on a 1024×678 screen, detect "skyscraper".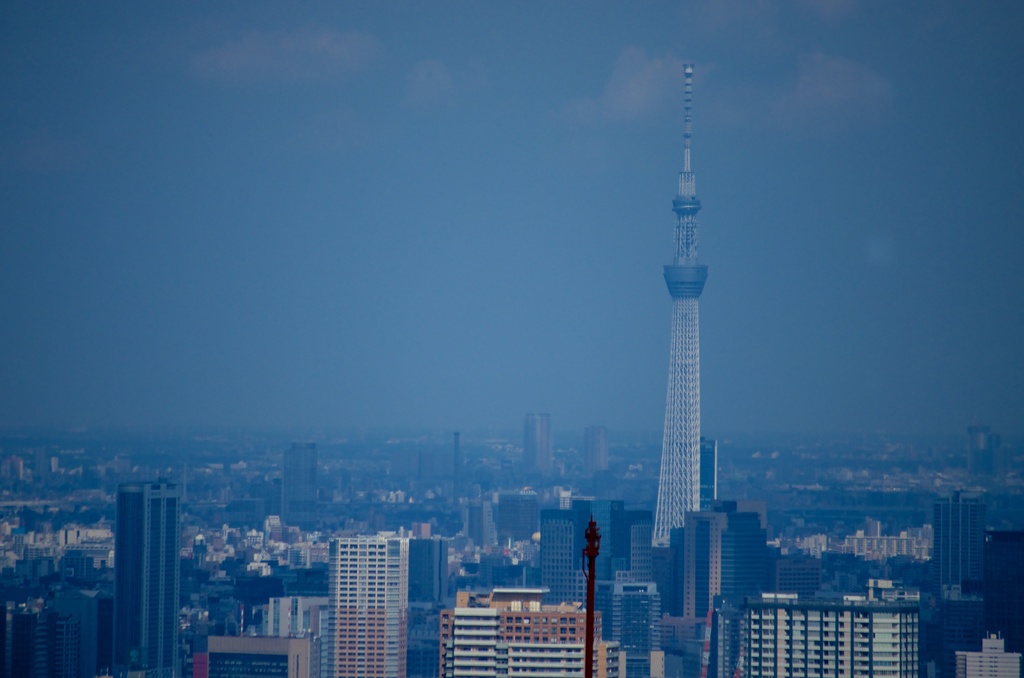
<region>529, 406, 563, 487</region>.
